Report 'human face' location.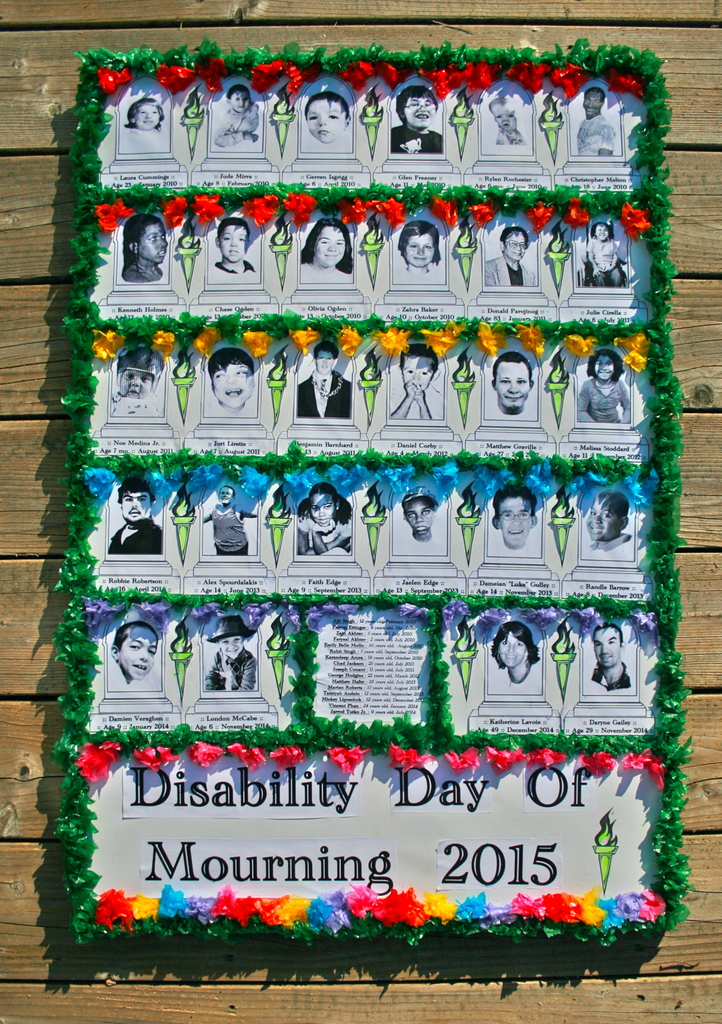
Report: x1=500 y1=638 x2=526 y2=668.
